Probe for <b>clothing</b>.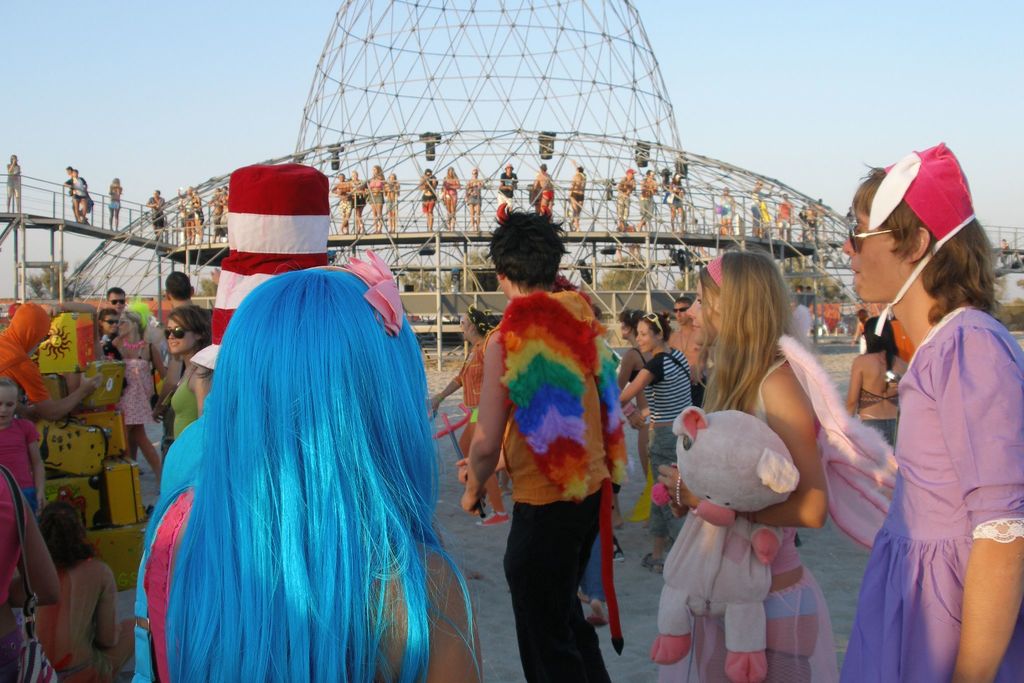
Probe result: (left=868, top=145, right=978, bottom=334).
